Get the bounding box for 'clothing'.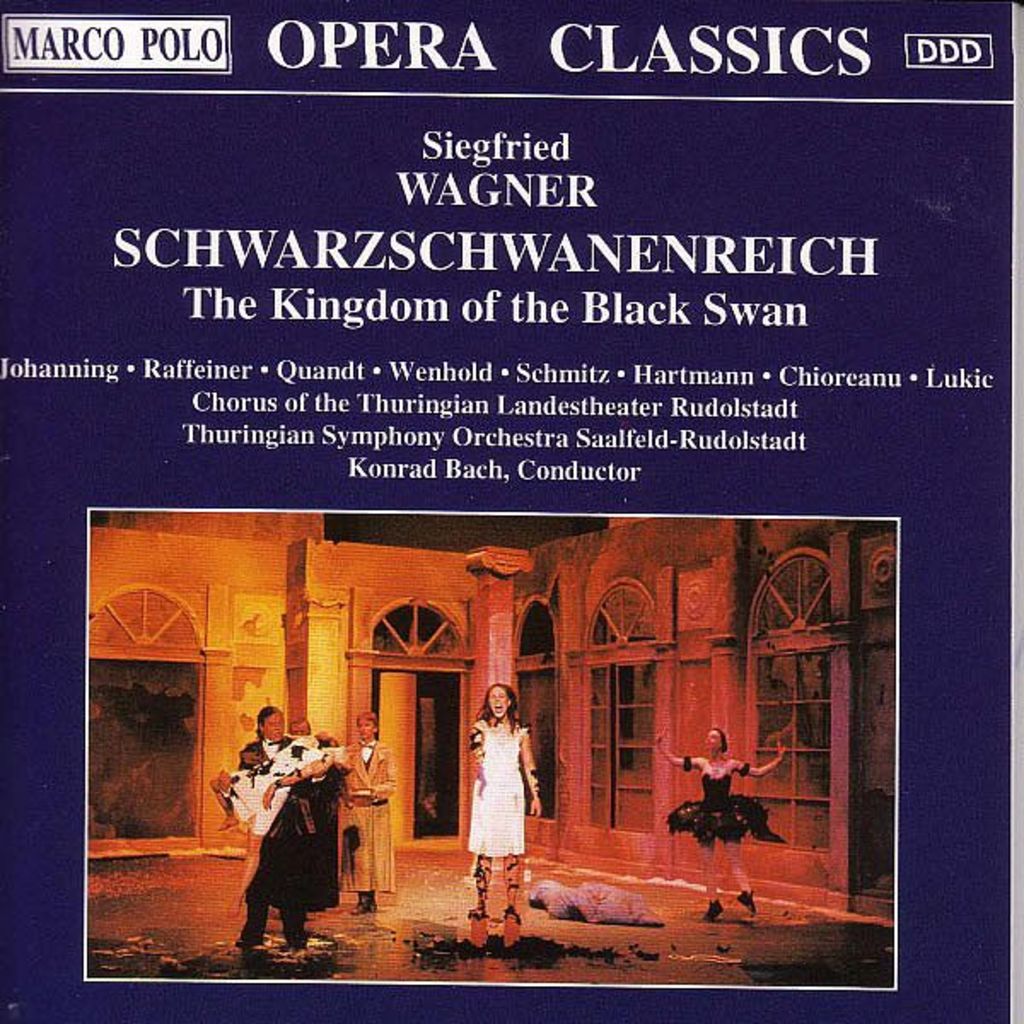
669/758/773/841.
